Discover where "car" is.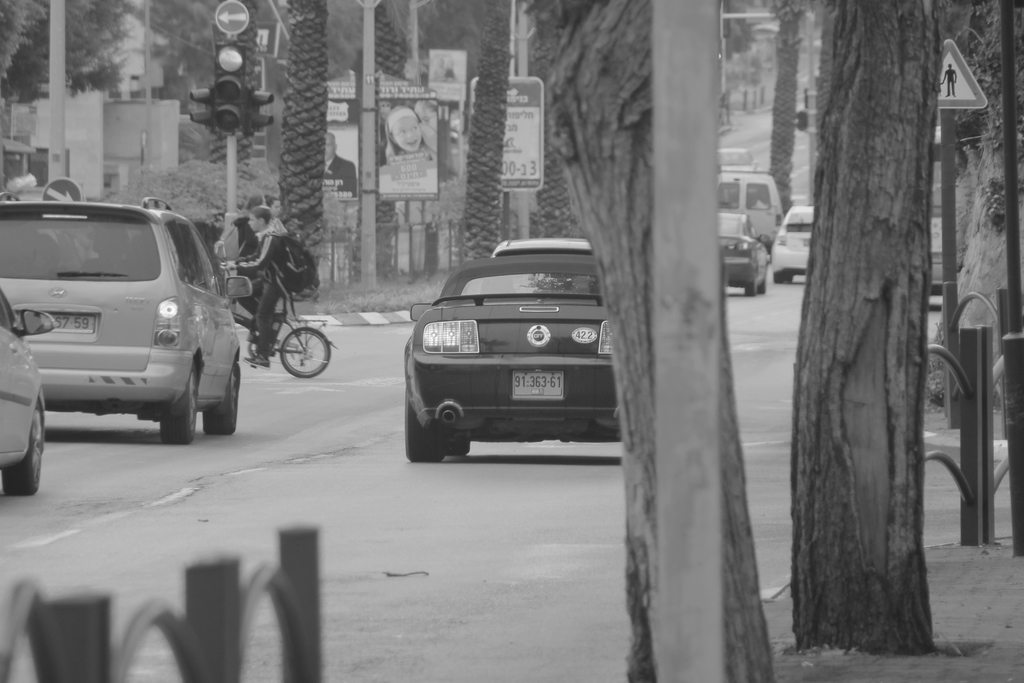
Discovered at bbox=[714, 216, 766, 293].
